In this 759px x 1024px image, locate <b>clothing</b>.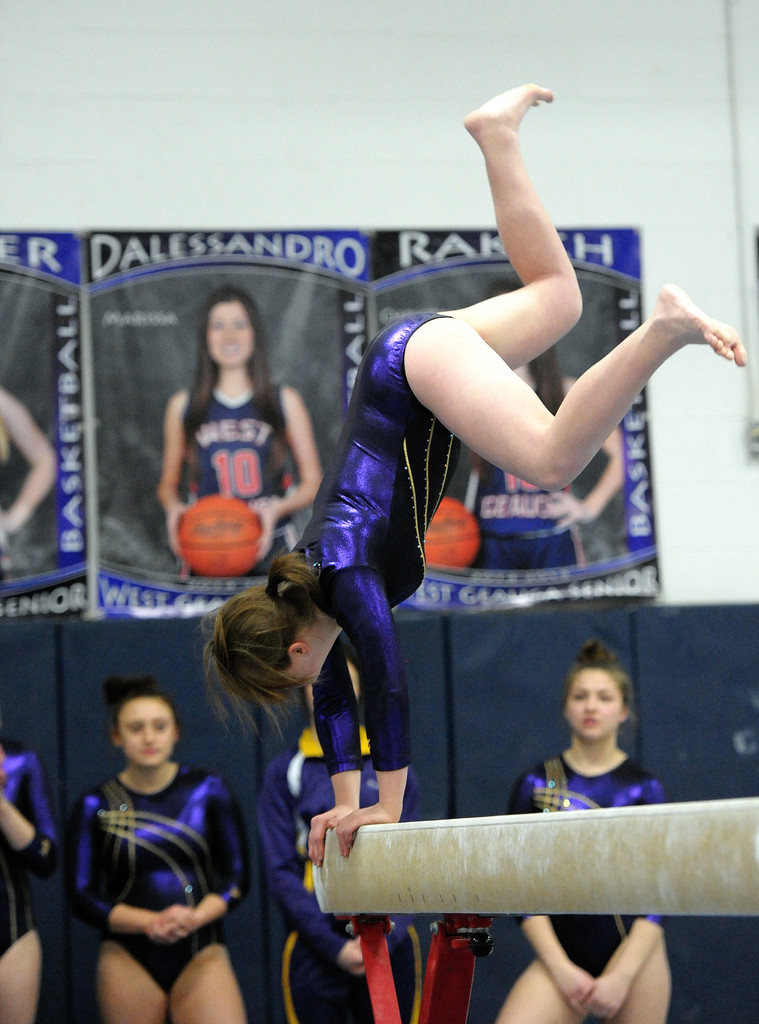
Bounding box: (x1=76, y1=737, x2=231, y2=1007).
